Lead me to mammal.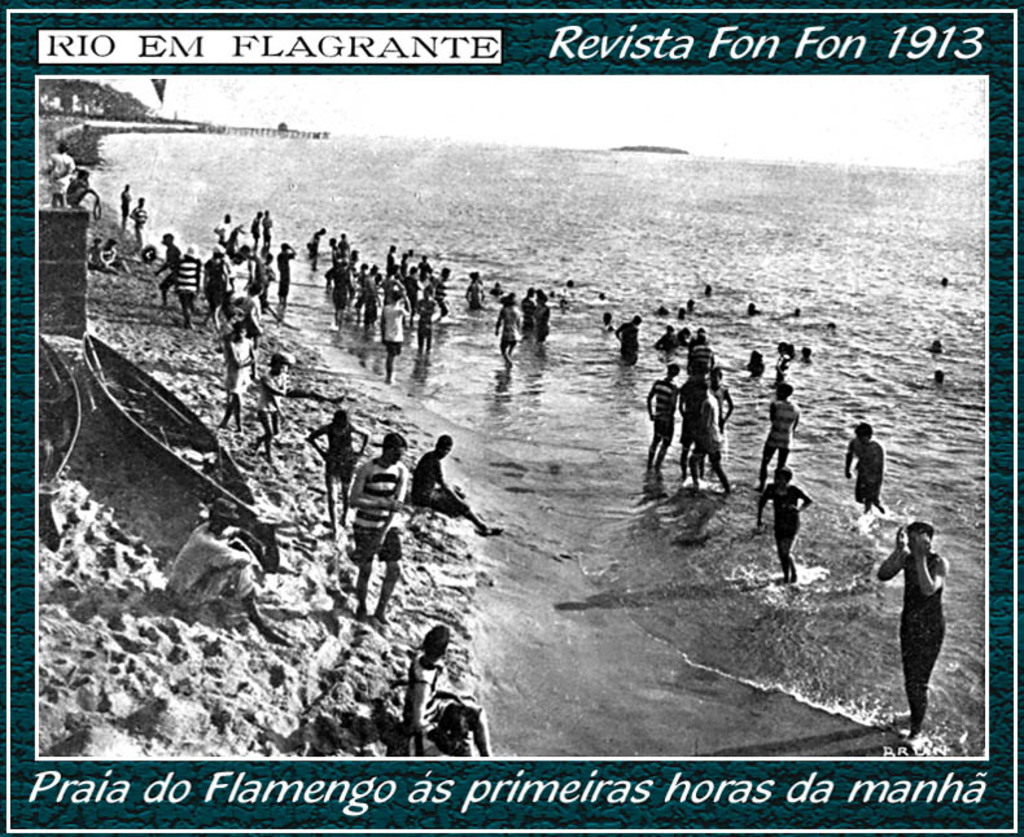
Lead to left=162, top=504, right=293, bottom=645.
